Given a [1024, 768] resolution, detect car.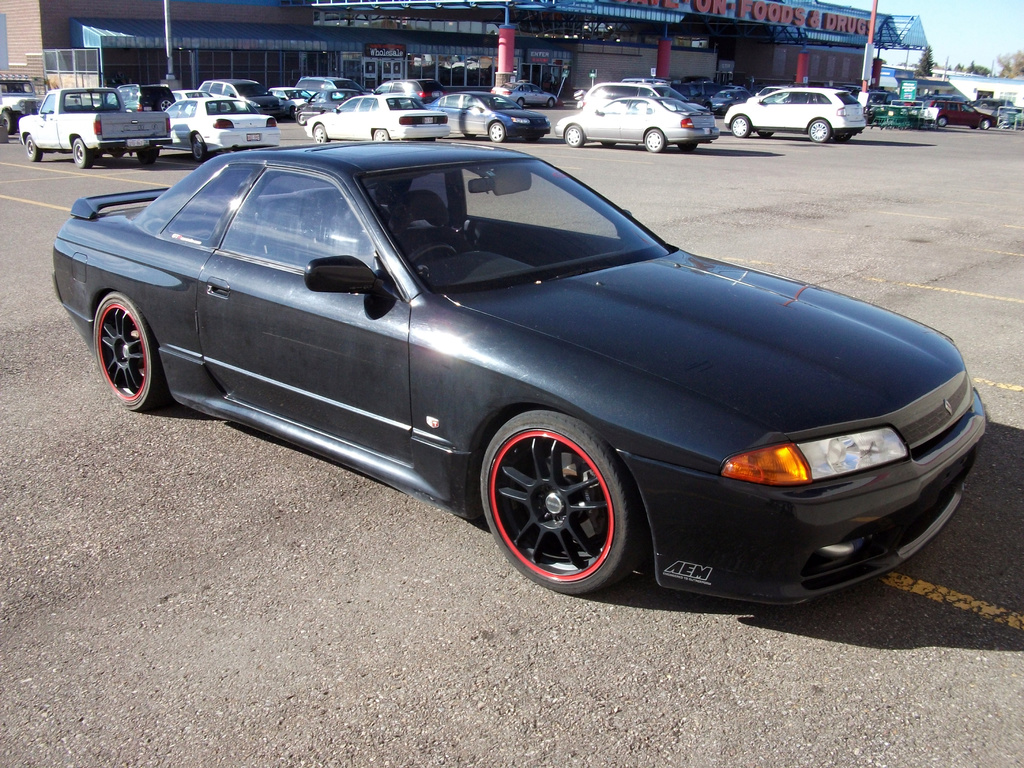
<box>206,74,284,117</box>.
